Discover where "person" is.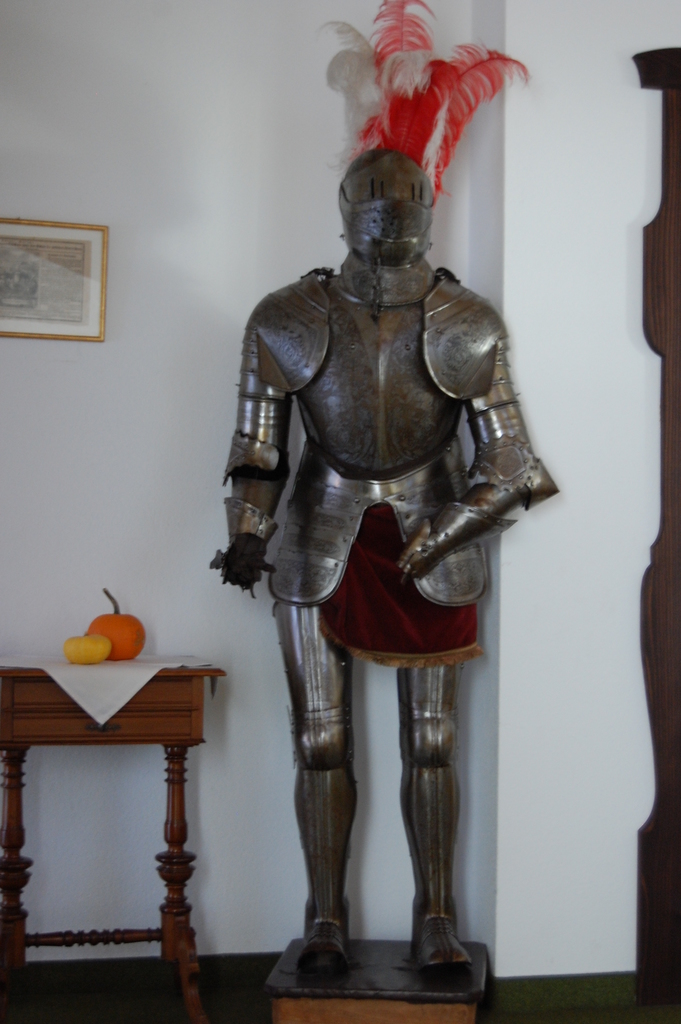
Discovered at box(255, 12, 578, 992).
